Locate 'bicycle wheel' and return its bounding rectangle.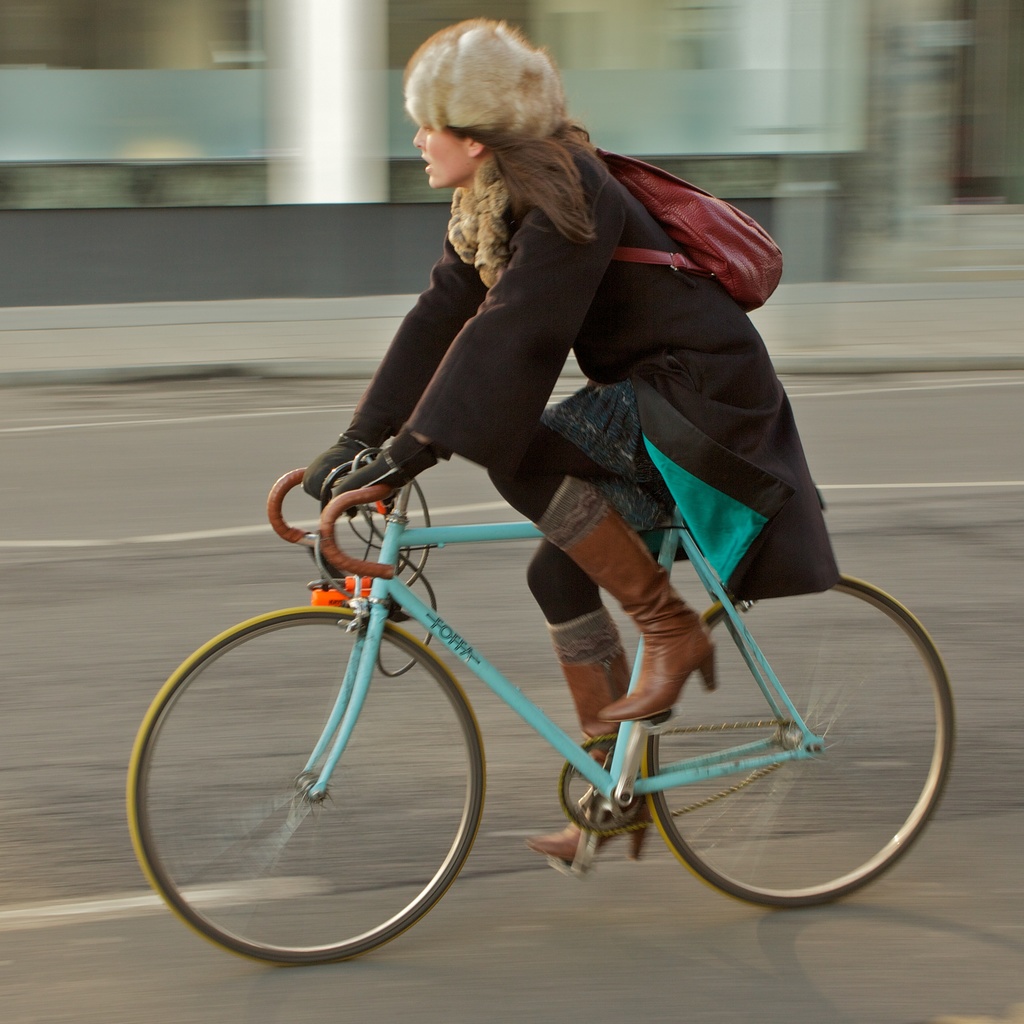
detection(124, 573, 511, 973).
